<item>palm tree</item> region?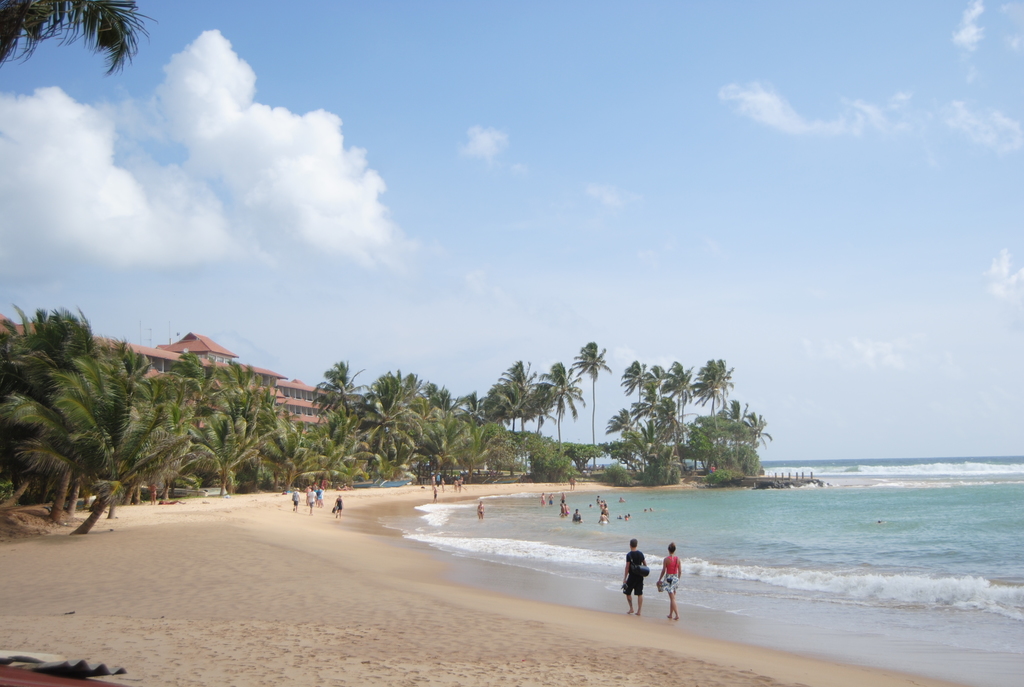
[x1=244, y1=417, x2=294, y2=480]
